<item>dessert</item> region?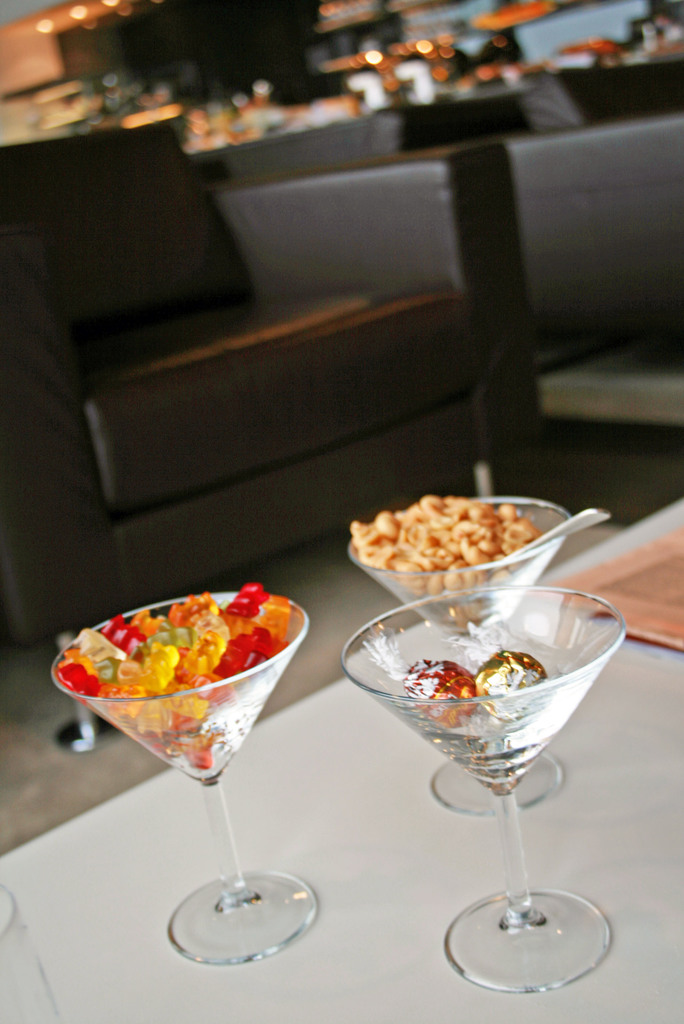
50:582:330:934
